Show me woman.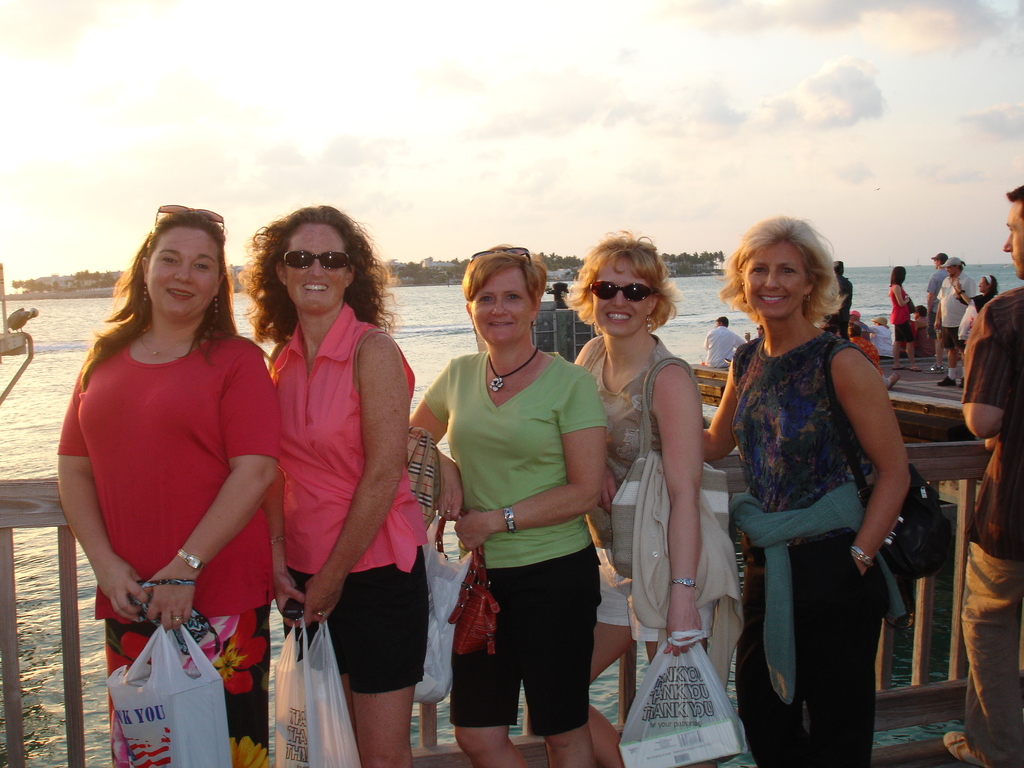
woman is here: pyautogui.locateOnScreen(568, 238, 712, 767).
